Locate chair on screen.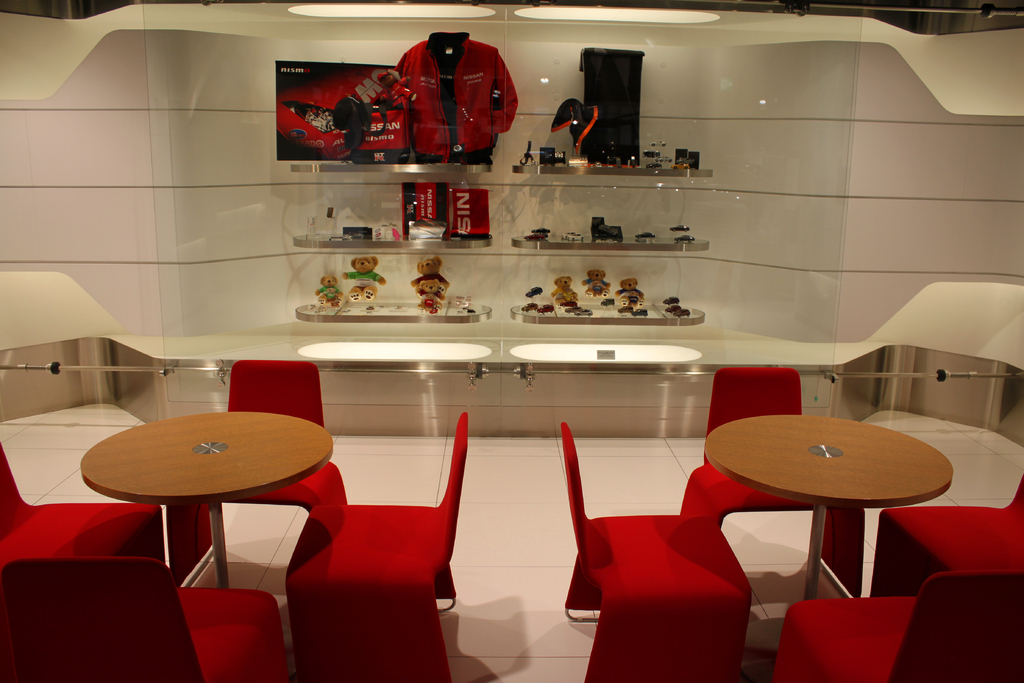
On screen at select_region(671, 366, 866, 596).
